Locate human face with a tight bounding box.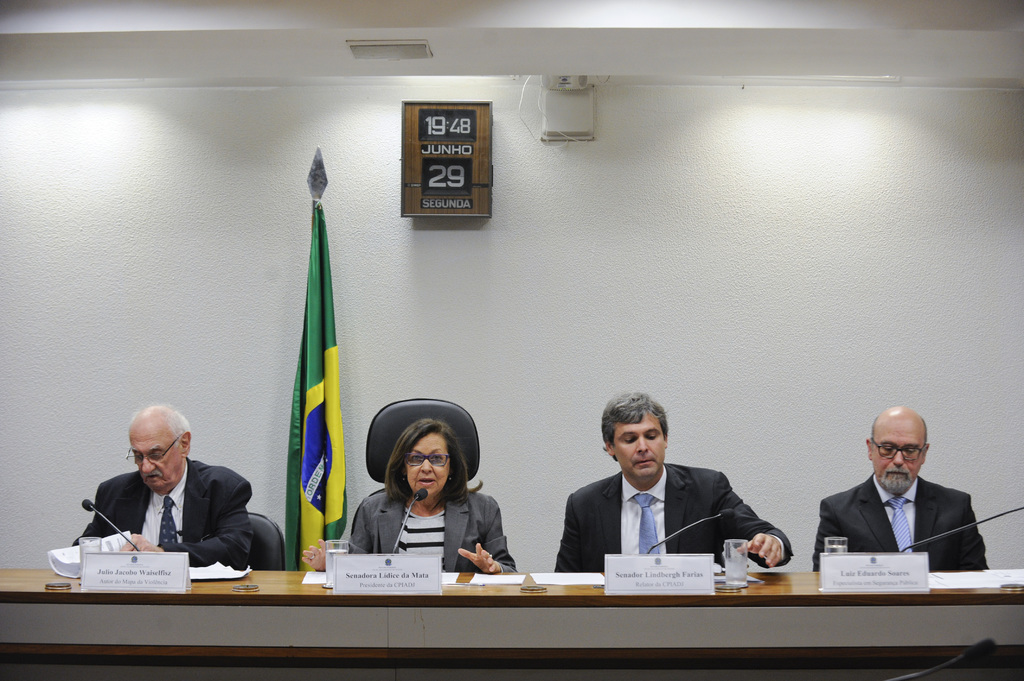
box=[400, 433, 455, 498].
